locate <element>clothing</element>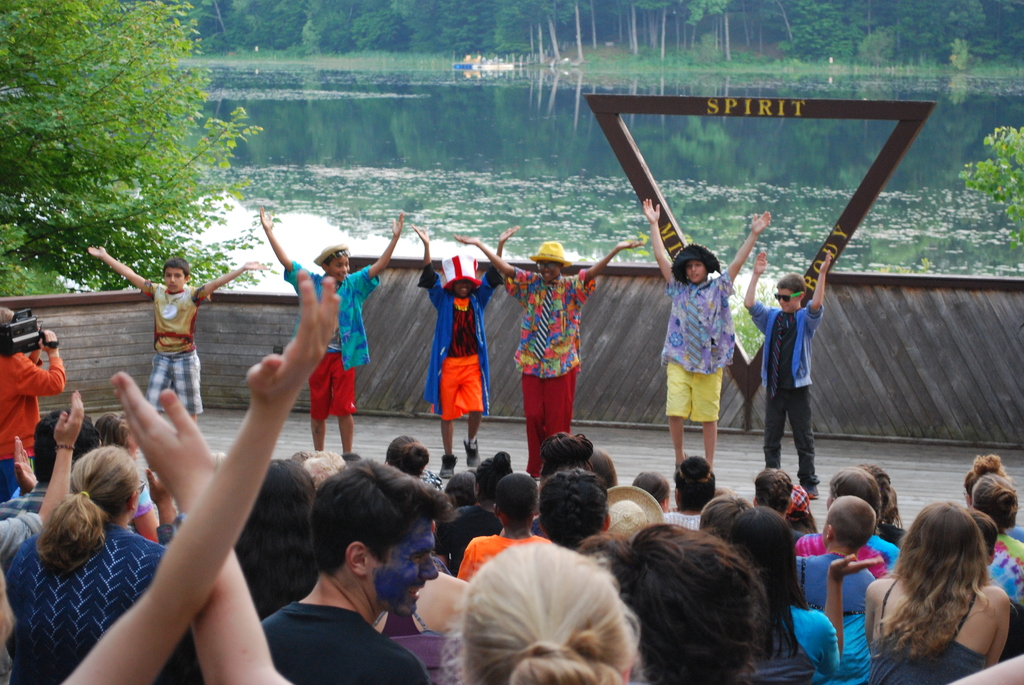
BBox(0, 359, 68, 505)
